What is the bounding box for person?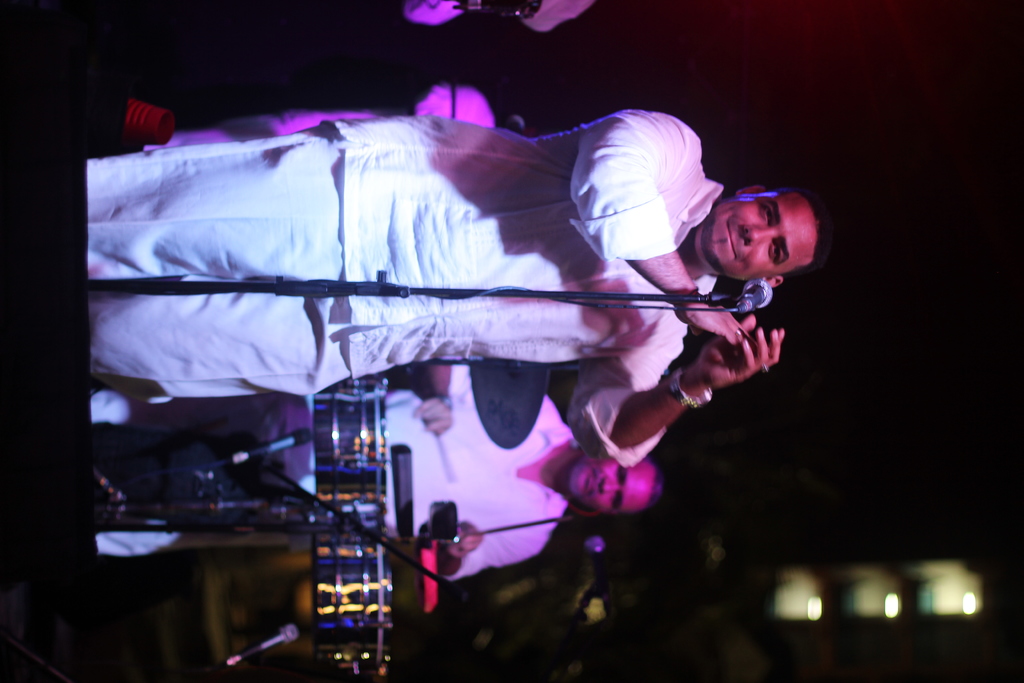
236, 356, 662, 580.
